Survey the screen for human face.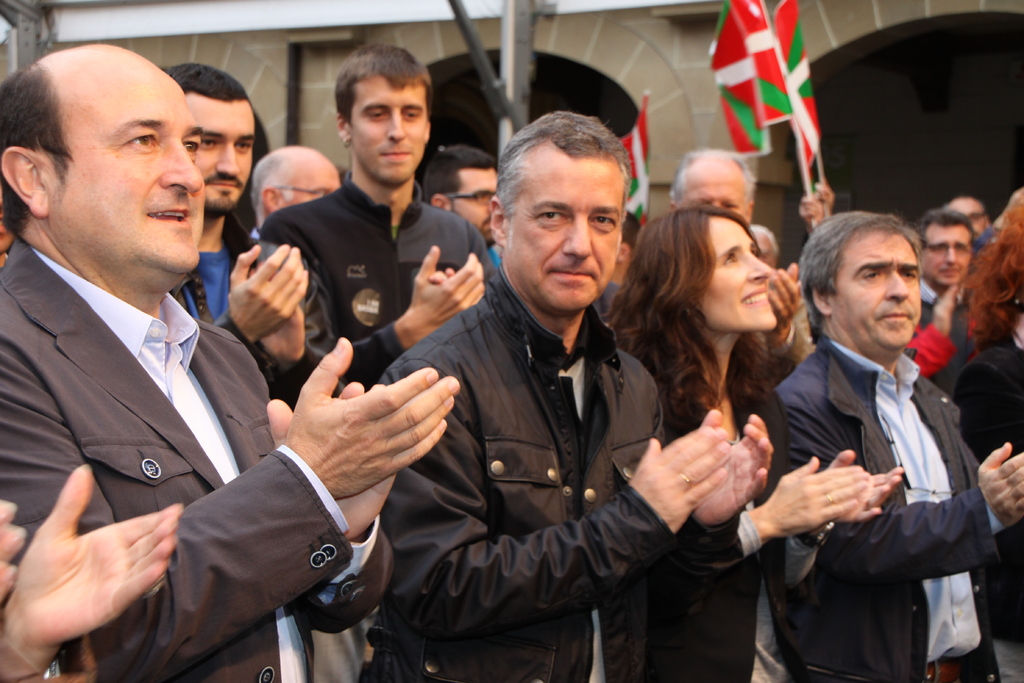
Survey found: region(278, 163, 344, 210).
